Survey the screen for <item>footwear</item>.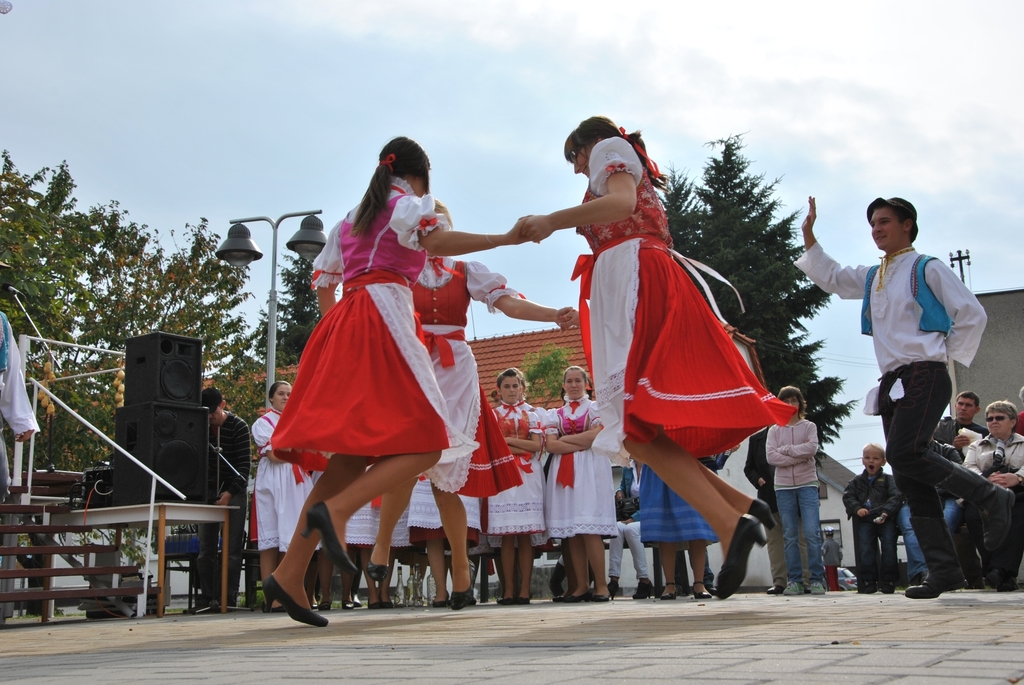
Survey found: {"x1": 900, "y1": 571, "x2": 967, "y2": 599}.
